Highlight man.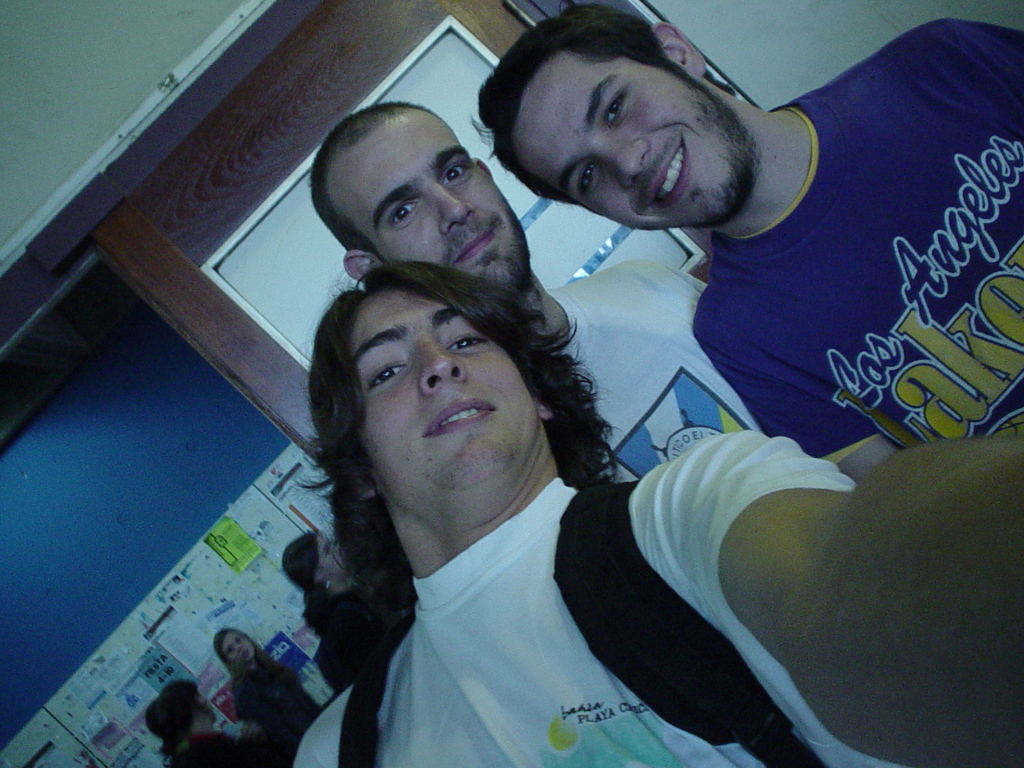
Highlighted region: [left=292, top=262, right=1023, bottom=767].
